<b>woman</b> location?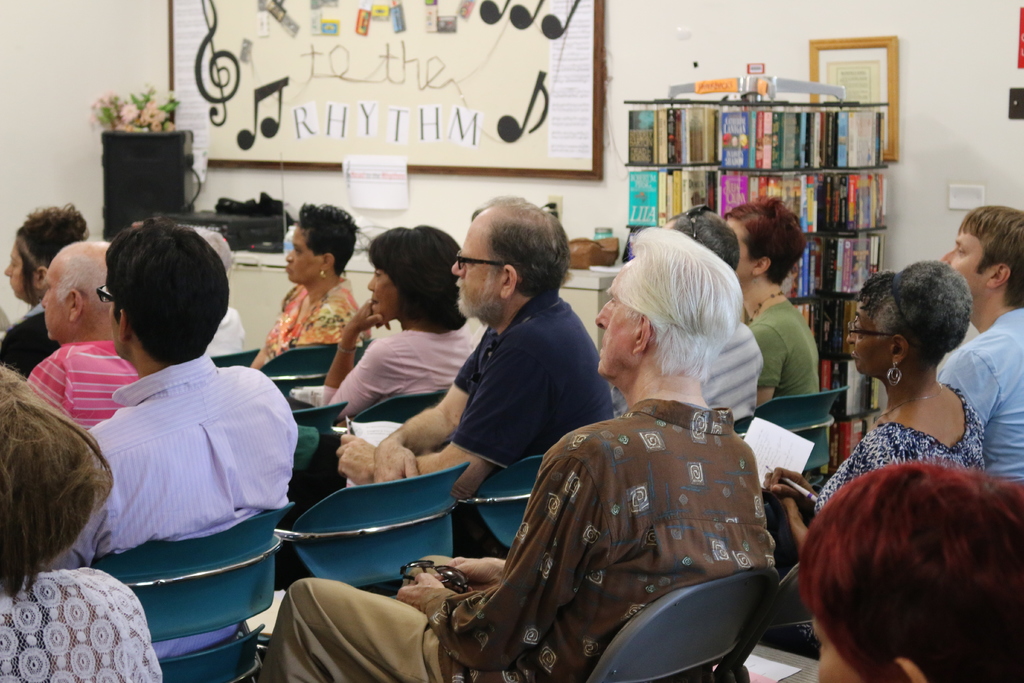
x1=0, y1=202, x2=94, y2=370
